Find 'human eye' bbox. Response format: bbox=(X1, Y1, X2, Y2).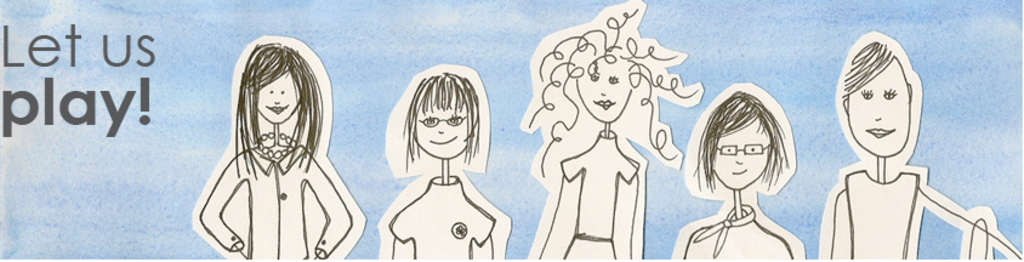
bbox=(421, 115, 437, 129).
